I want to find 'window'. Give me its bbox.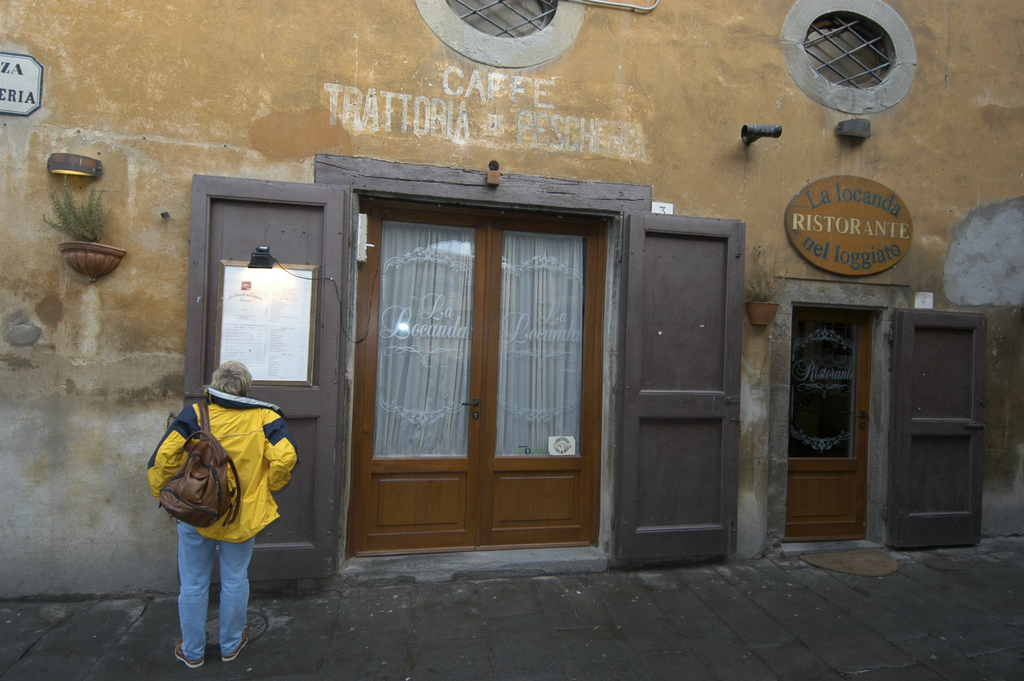
rect(801, 12, 895, 84).
